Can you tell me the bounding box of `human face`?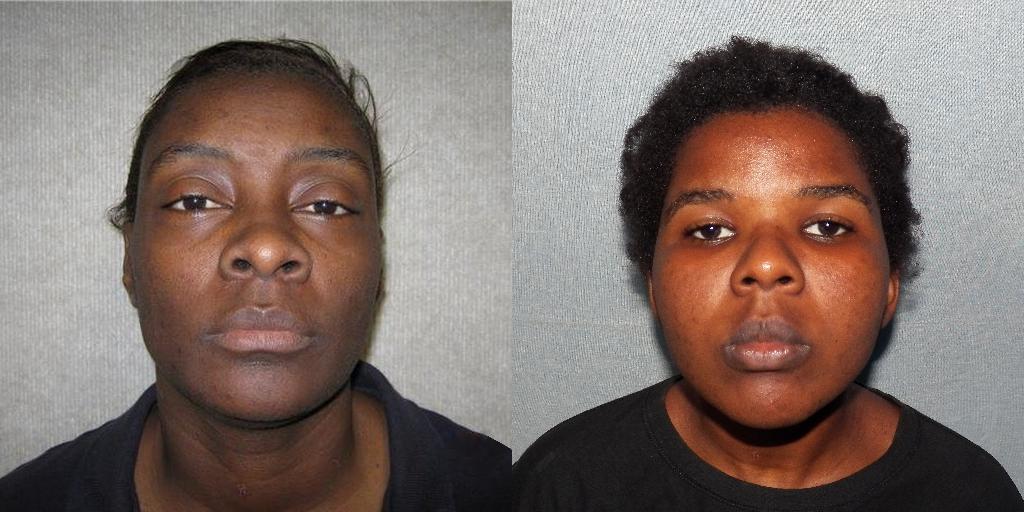
[650,106,890,433].
